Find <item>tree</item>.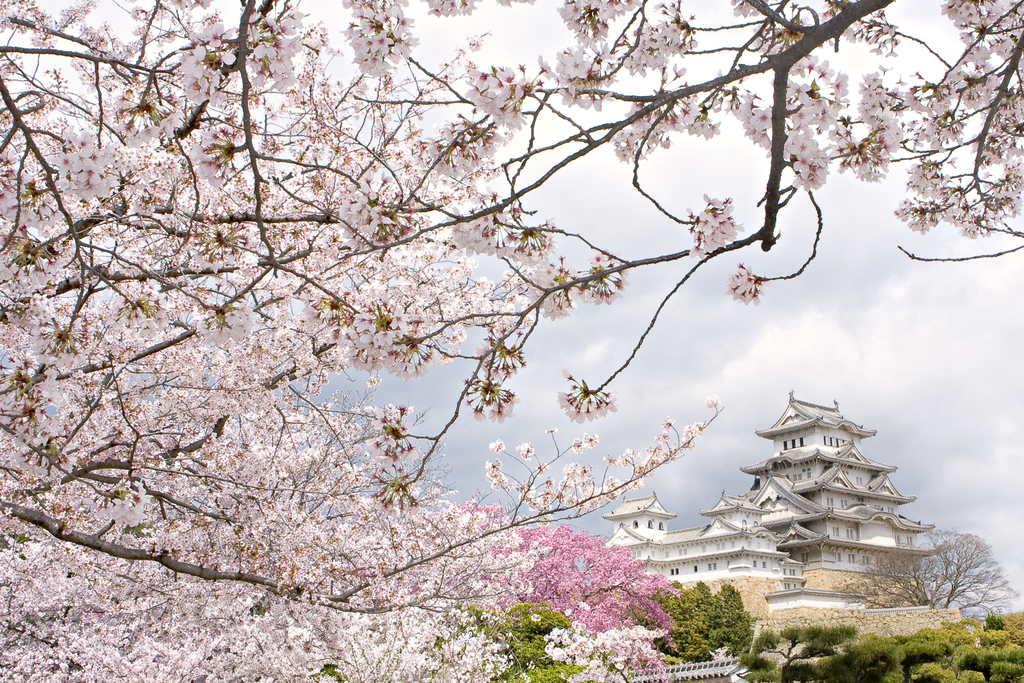
bbox=[659, 582, 708, 656].
